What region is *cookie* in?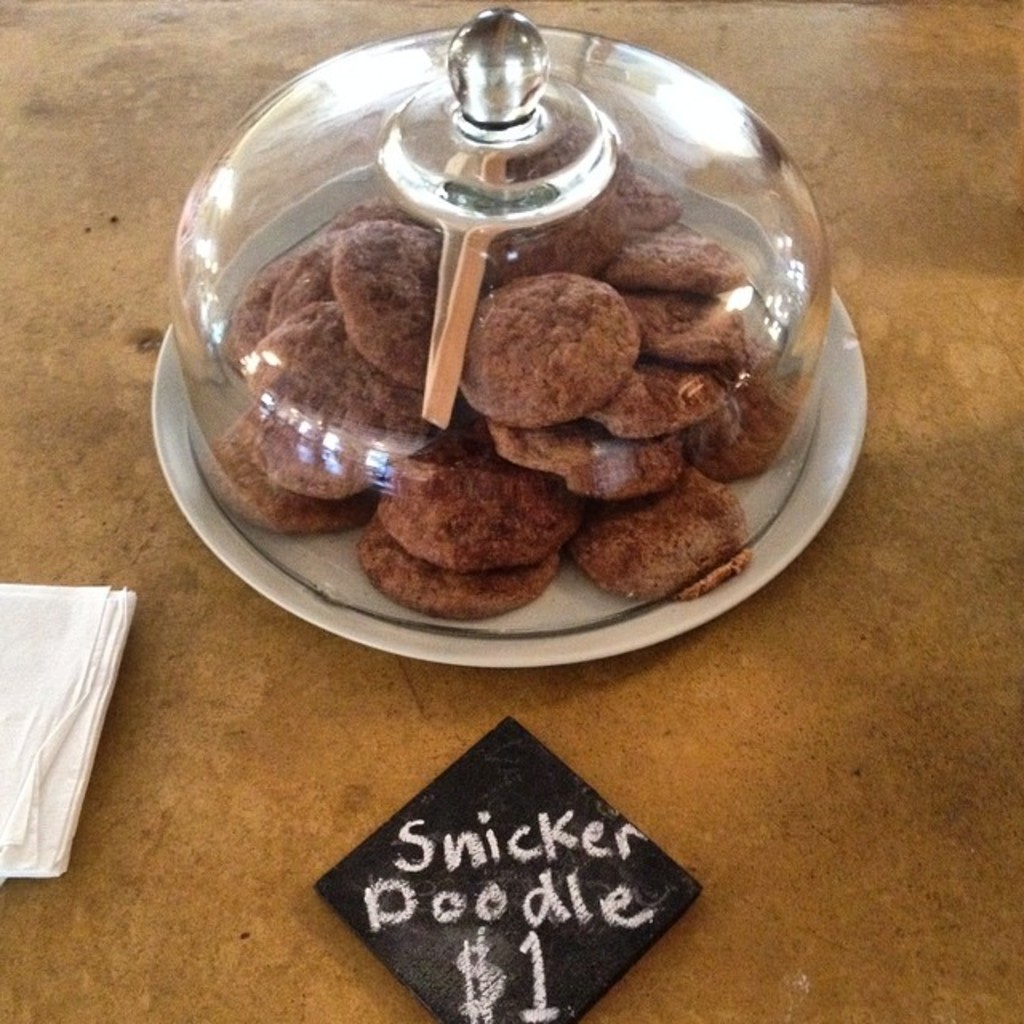
box(259, 259, 336, 336).
